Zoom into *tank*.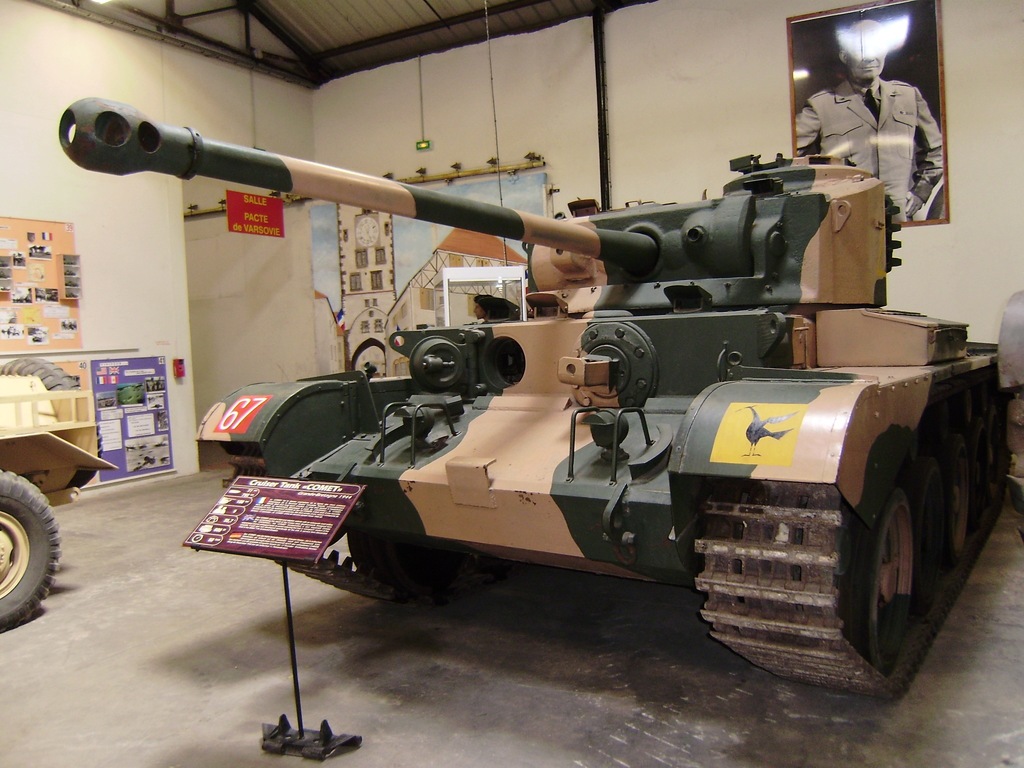
Zoom target: box=[59, 0, 1007, 696].
